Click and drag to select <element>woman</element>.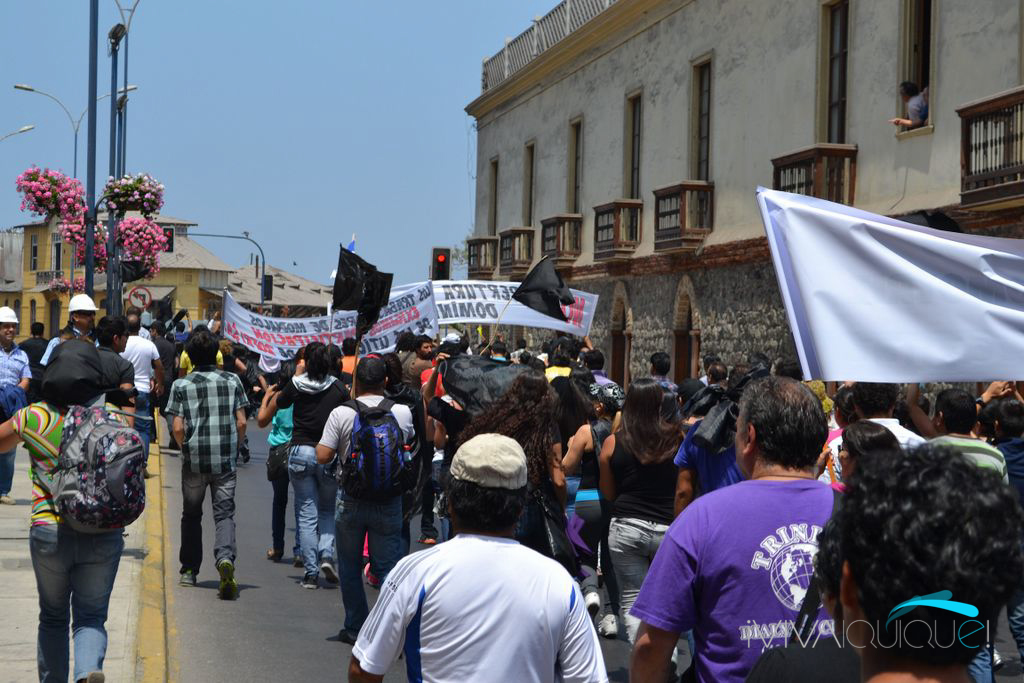
Selection: [0,326,131,682].
